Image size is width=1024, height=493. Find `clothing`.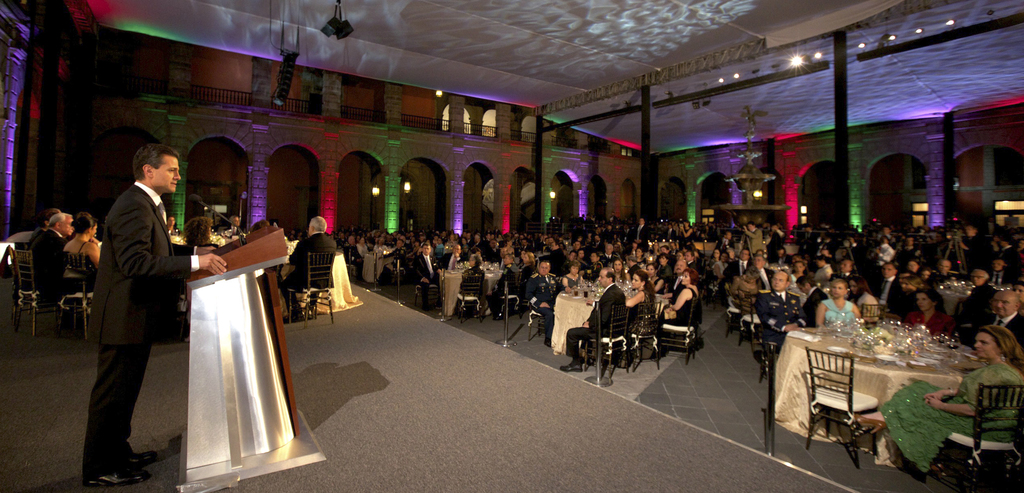
874, 277, 904, 312.
